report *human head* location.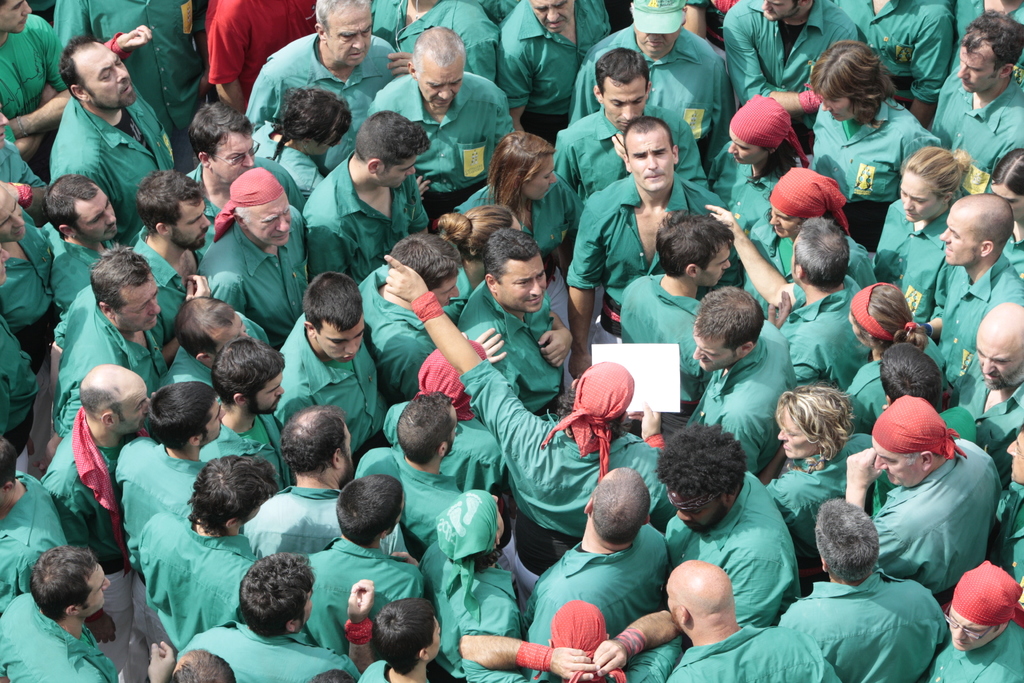
Report: x1=474, y1=234, x2=547, y2=317.
